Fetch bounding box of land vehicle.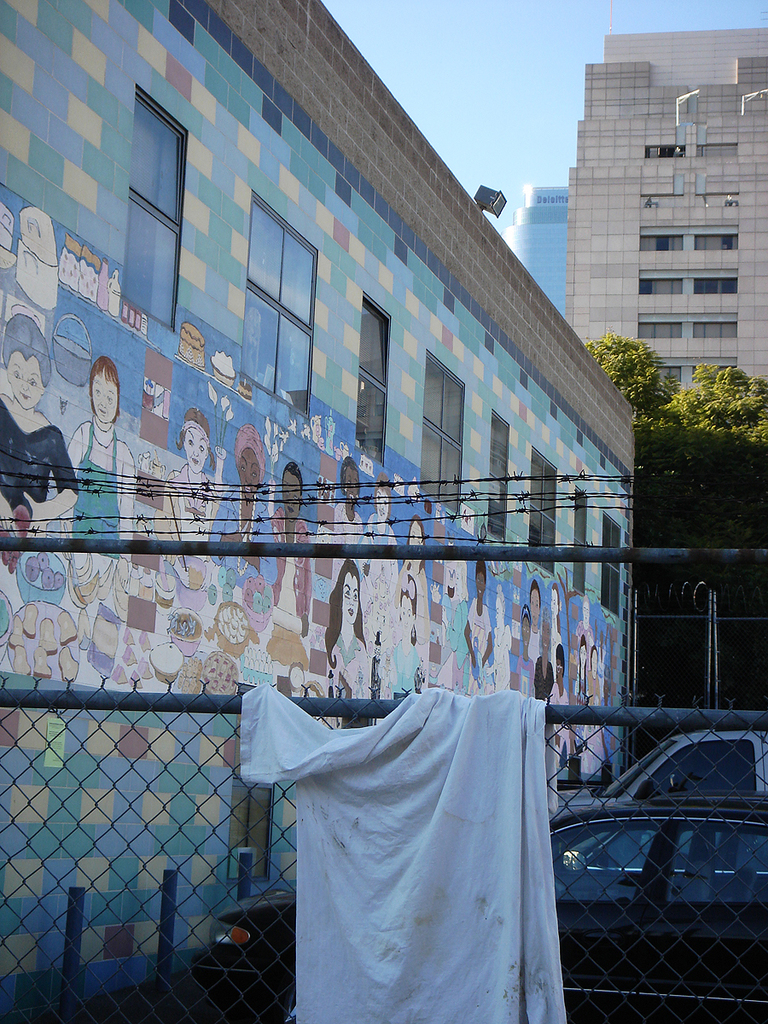
Bbox: left=183, top=808, right=763, bottom=1023.
